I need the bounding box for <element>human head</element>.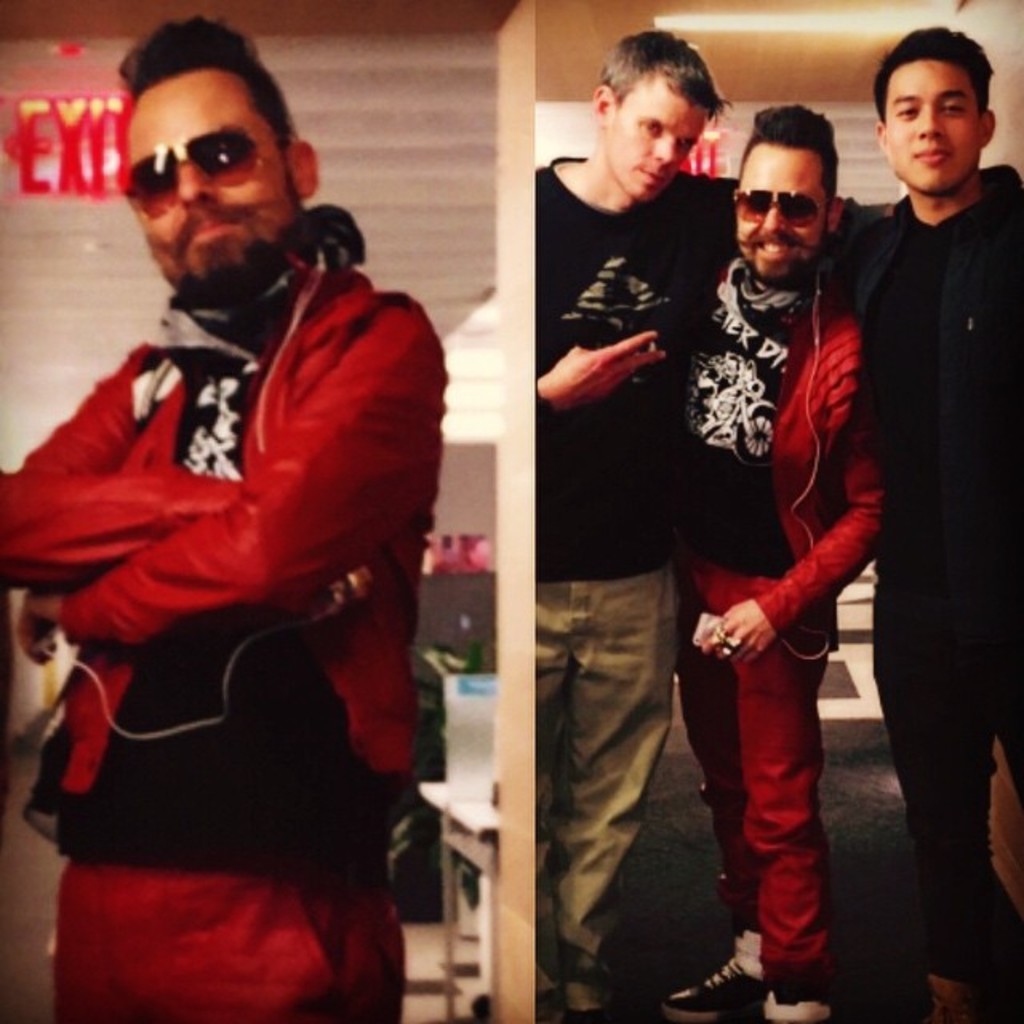
Here it is: [x1=587, y1=26, x2=726, y2=203].
